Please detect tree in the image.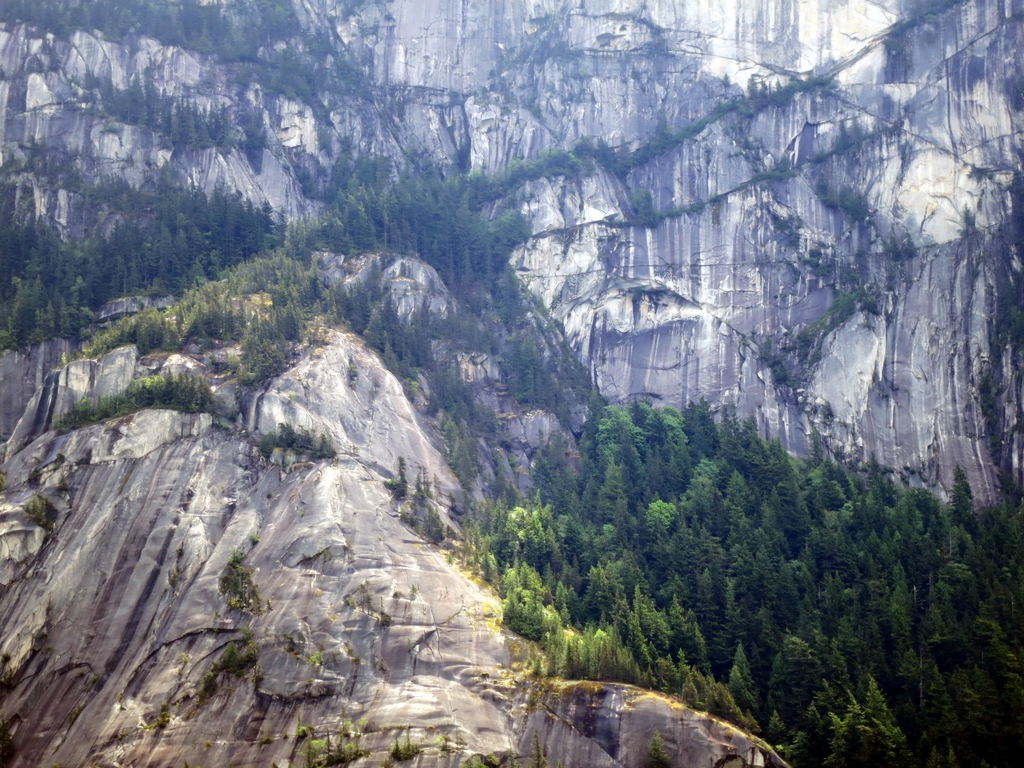
(x1=293, y1=712, x2=308, y2=737).
